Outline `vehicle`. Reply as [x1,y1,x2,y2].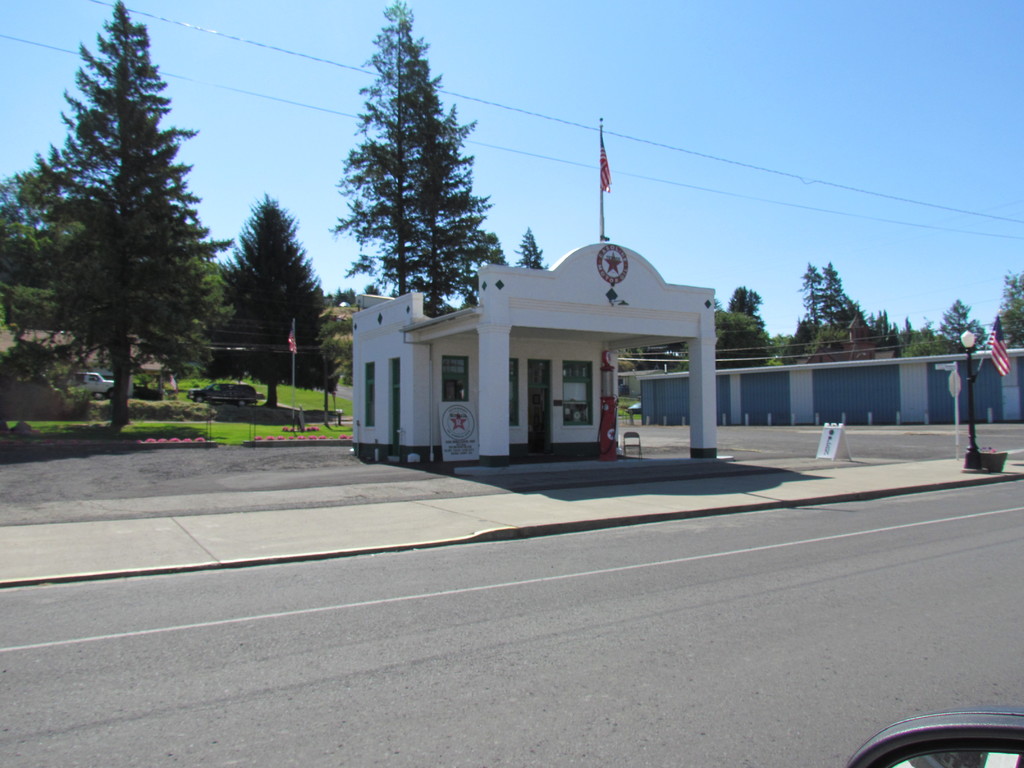
[184,382,259,403].
